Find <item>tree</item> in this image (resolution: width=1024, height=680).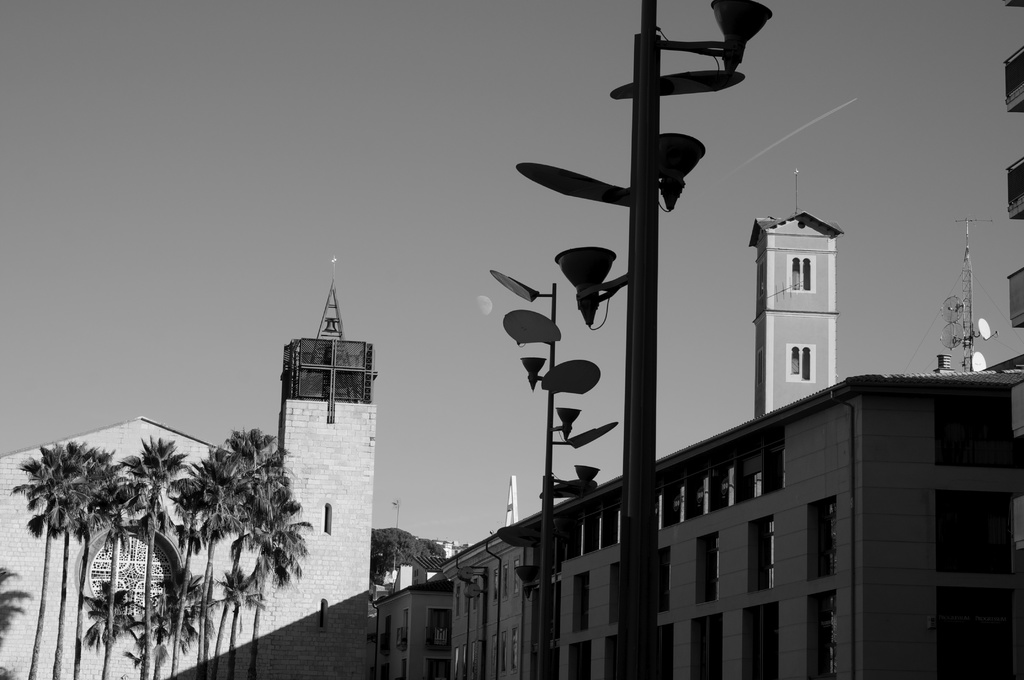
[x1=0, y1=560, x2=37, y2=676].
